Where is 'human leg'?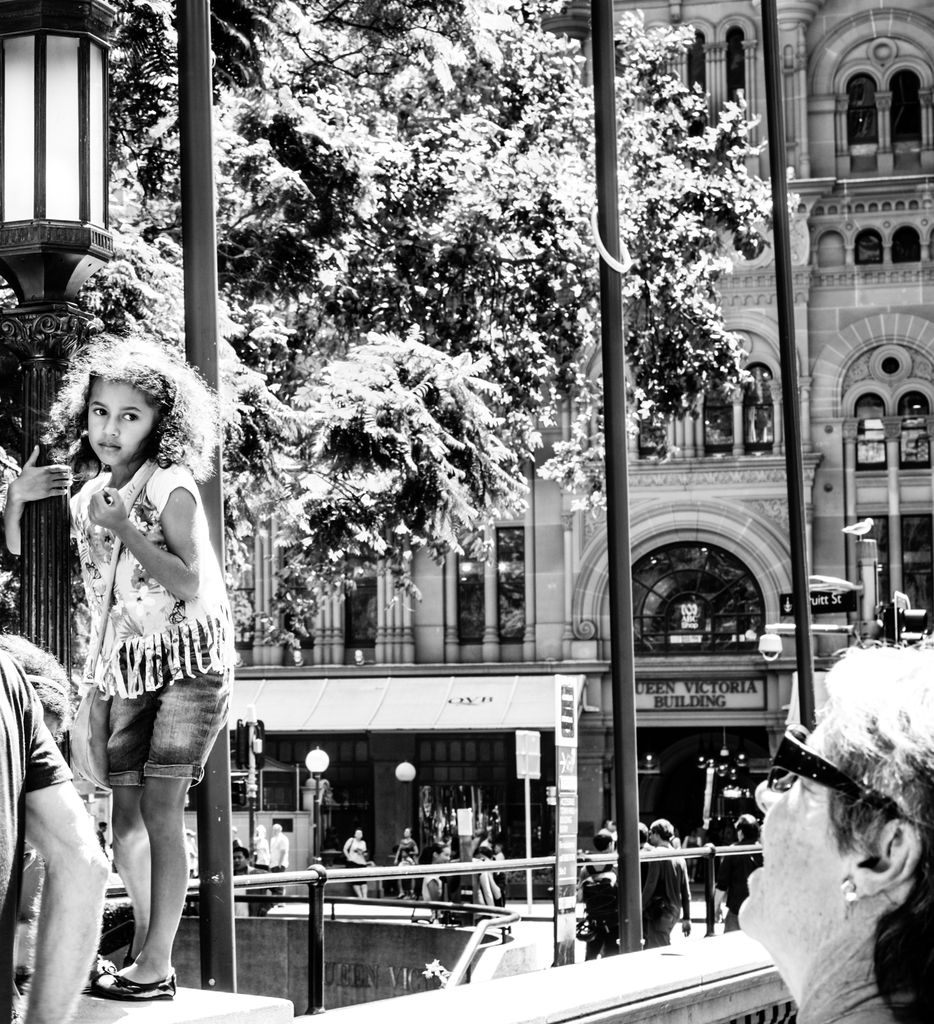
{"left": 97, "top": 637, "right": 230, "bottom": 1000}.
